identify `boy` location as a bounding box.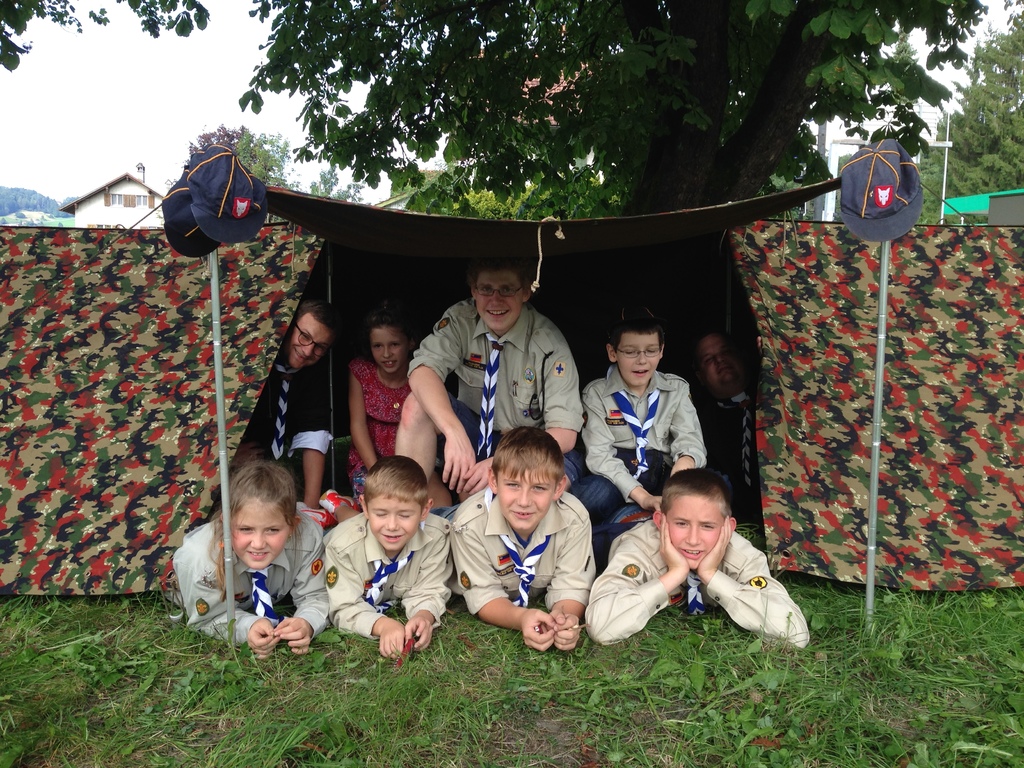
l=594, t=469, r=785, b=652.
